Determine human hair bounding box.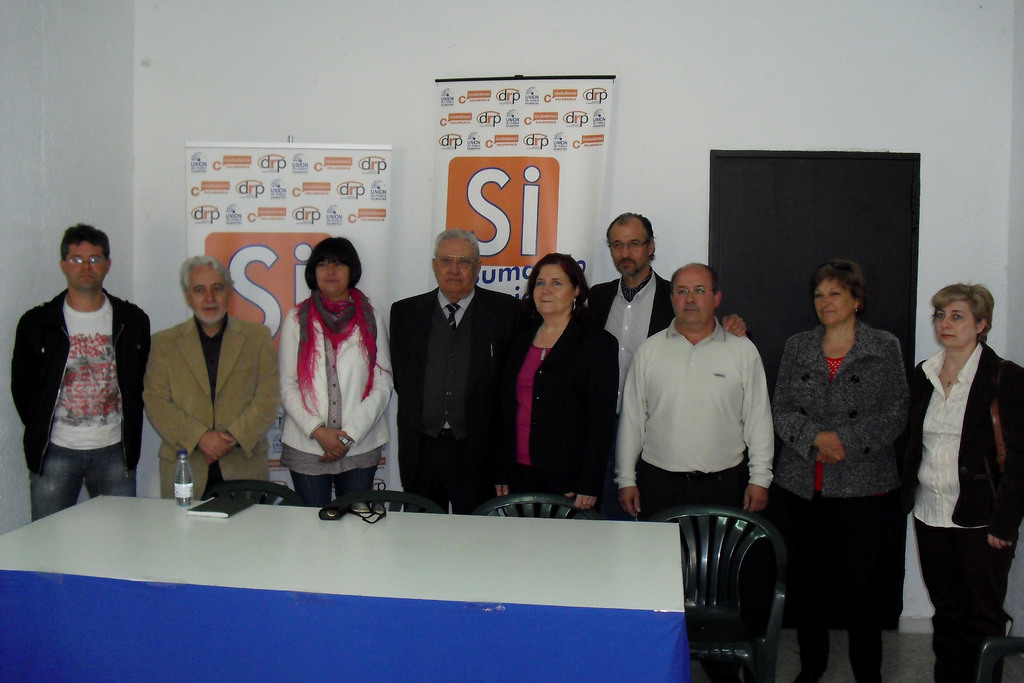
Determined: <box>808,259,872,302</box>.
